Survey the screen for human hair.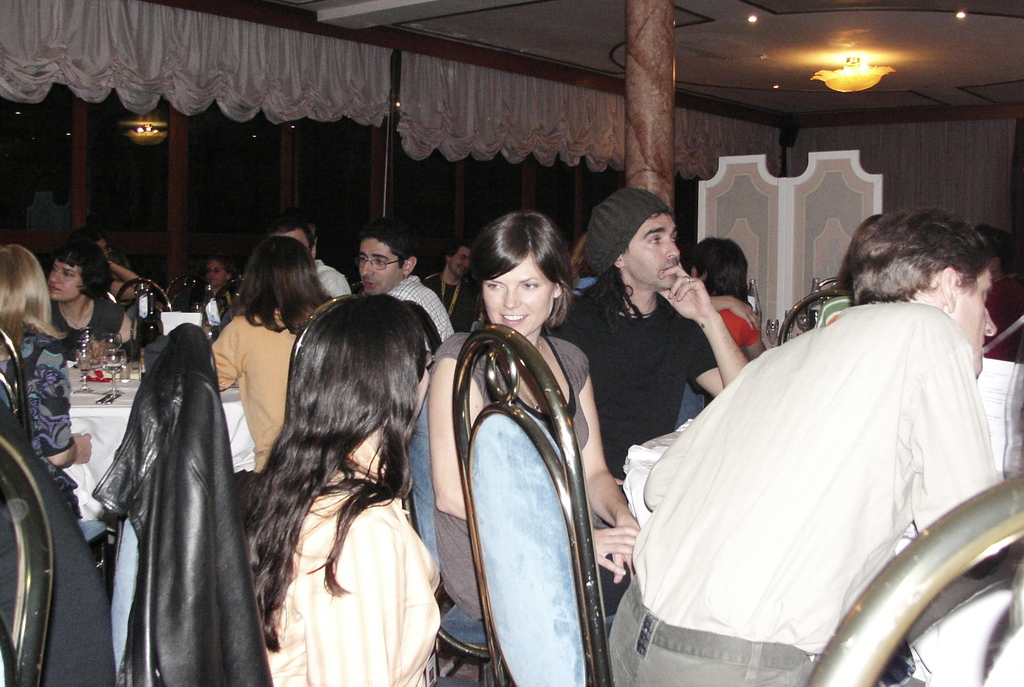
Survey found: [237,216,305,332].
